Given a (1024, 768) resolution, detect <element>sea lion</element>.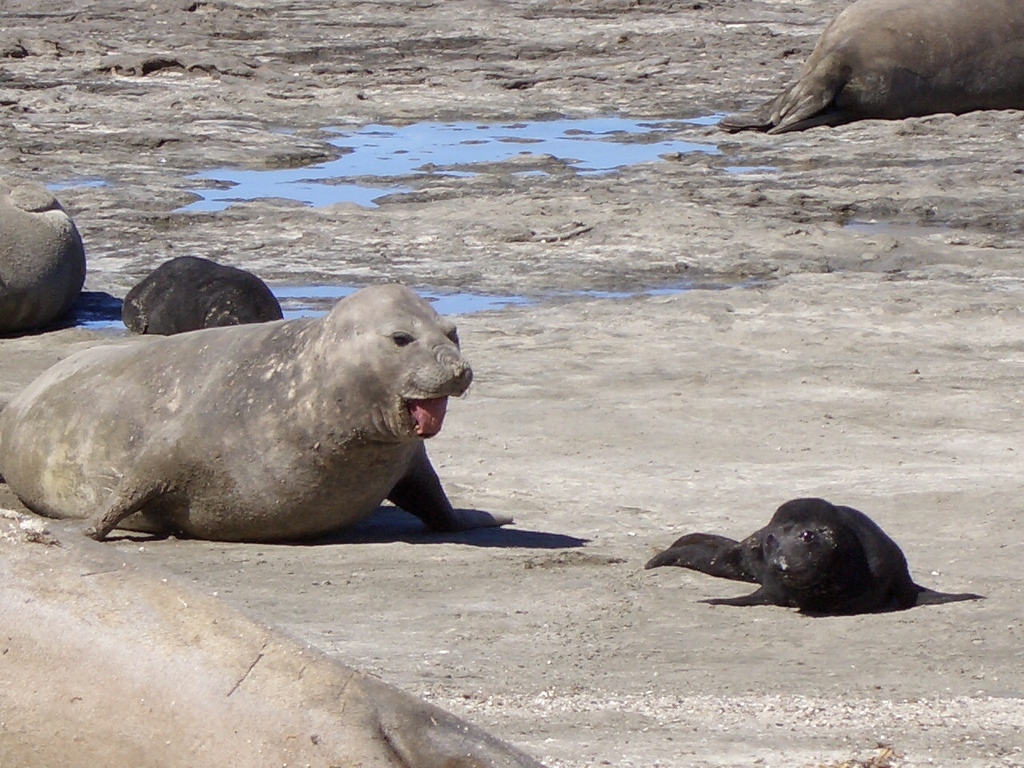
<box>716,0,1023,138</box>.
